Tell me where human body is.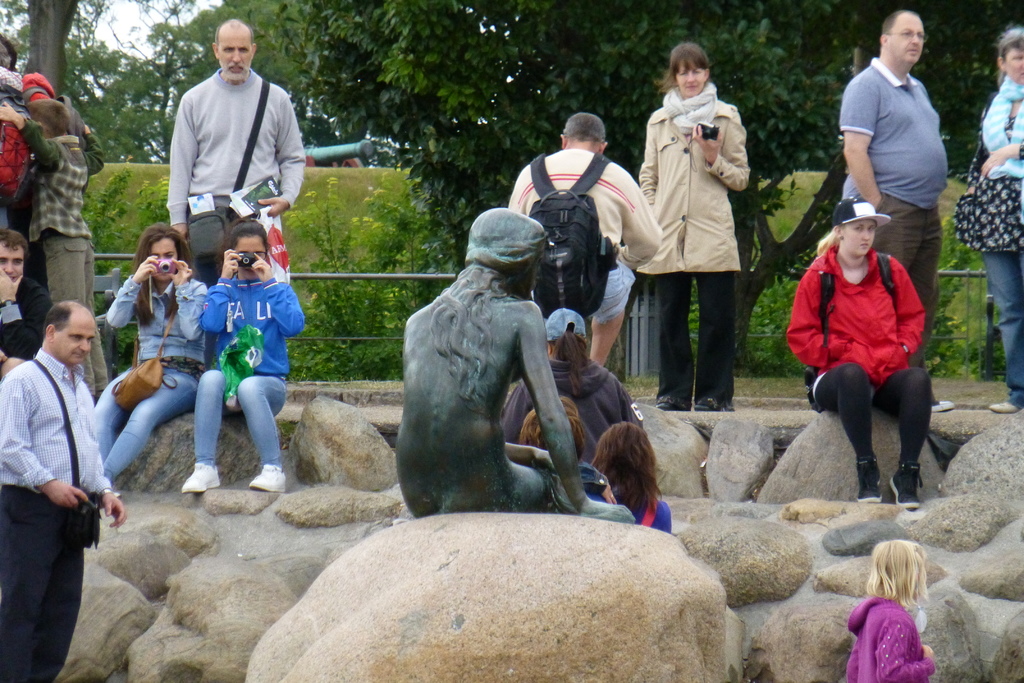
human body is at [x1=783, y1=199, x2=940, y2=509].
